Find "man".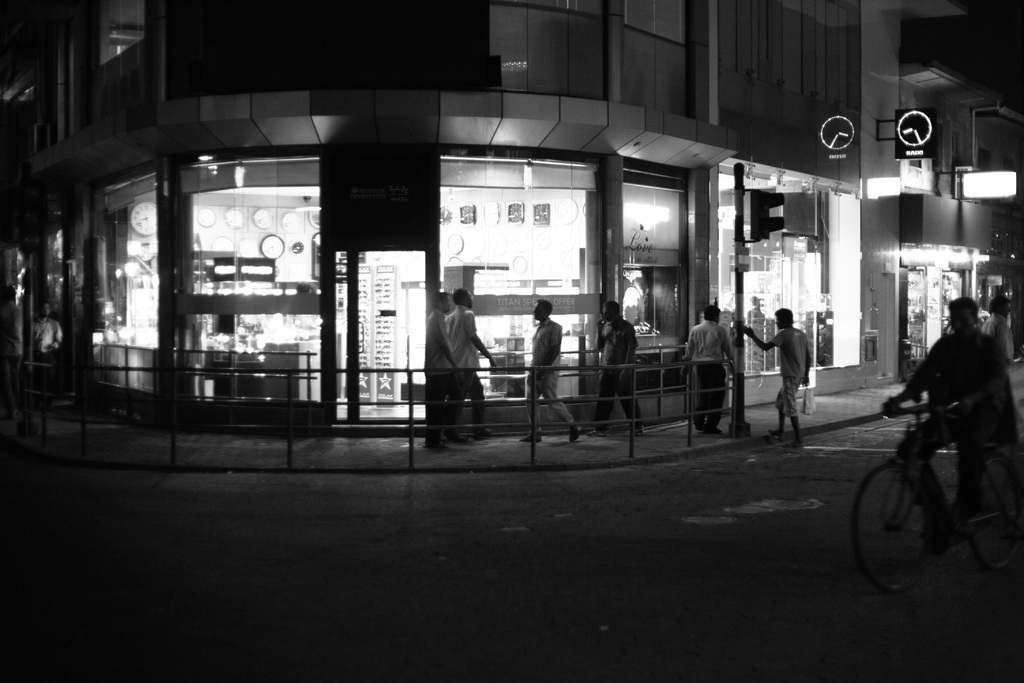
[34, 302, 61, 368].
